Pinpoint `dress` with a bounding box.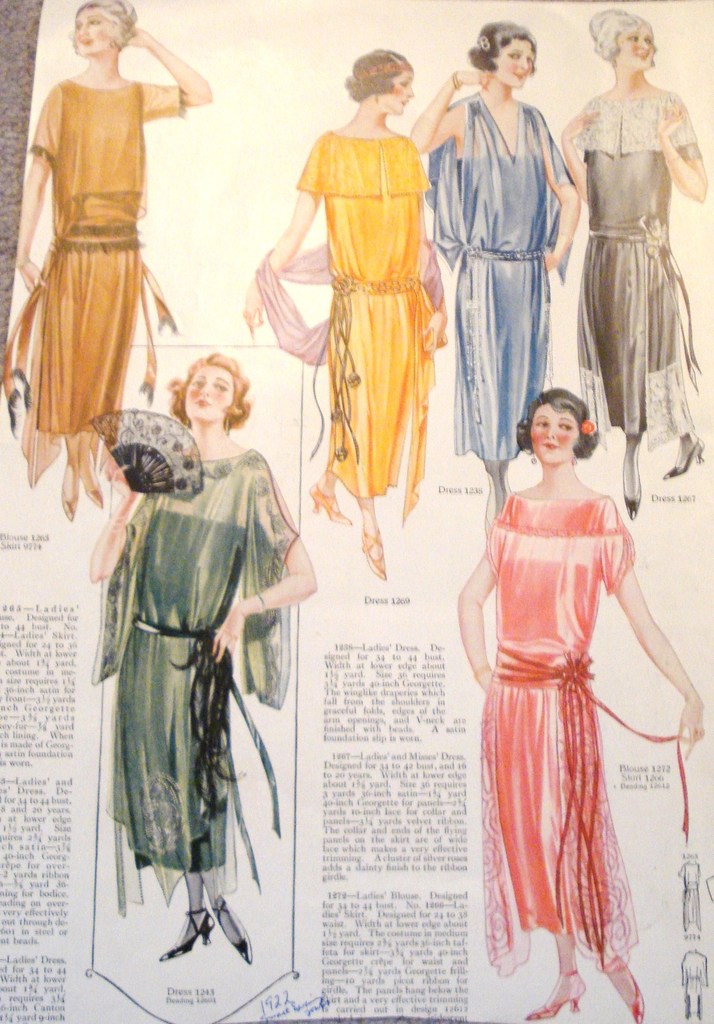
bbox=(577, 92, 703, 449).
